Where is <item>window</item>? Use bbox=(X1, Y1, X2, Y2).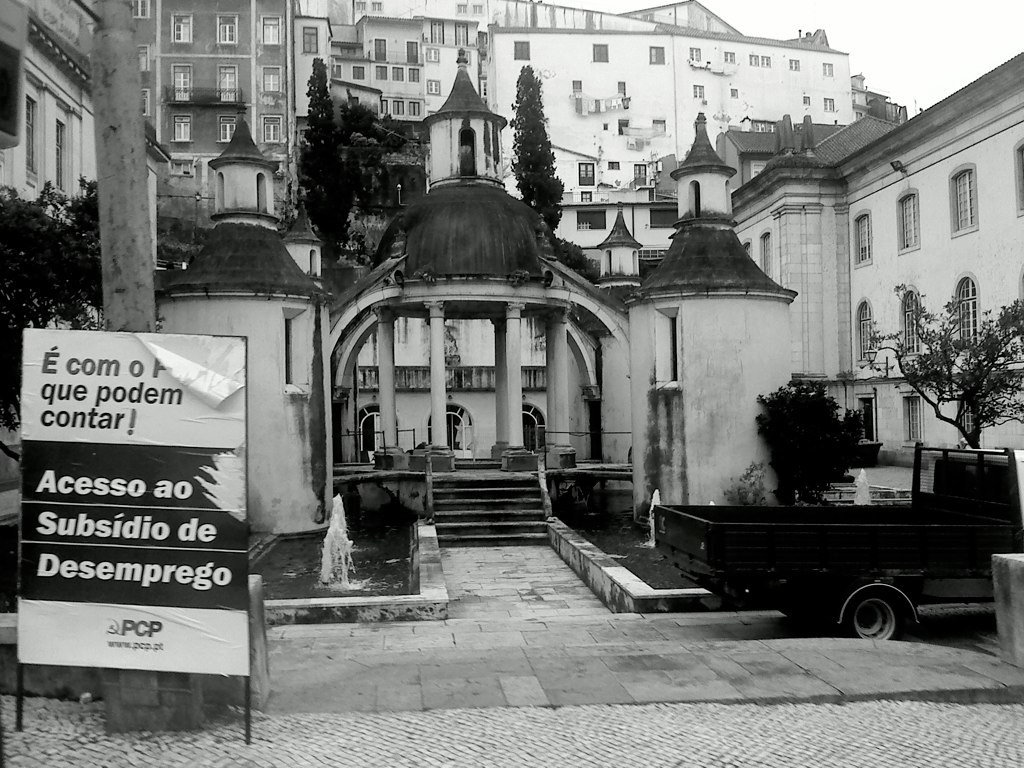
bbox=(422, 41, 441, 62).
